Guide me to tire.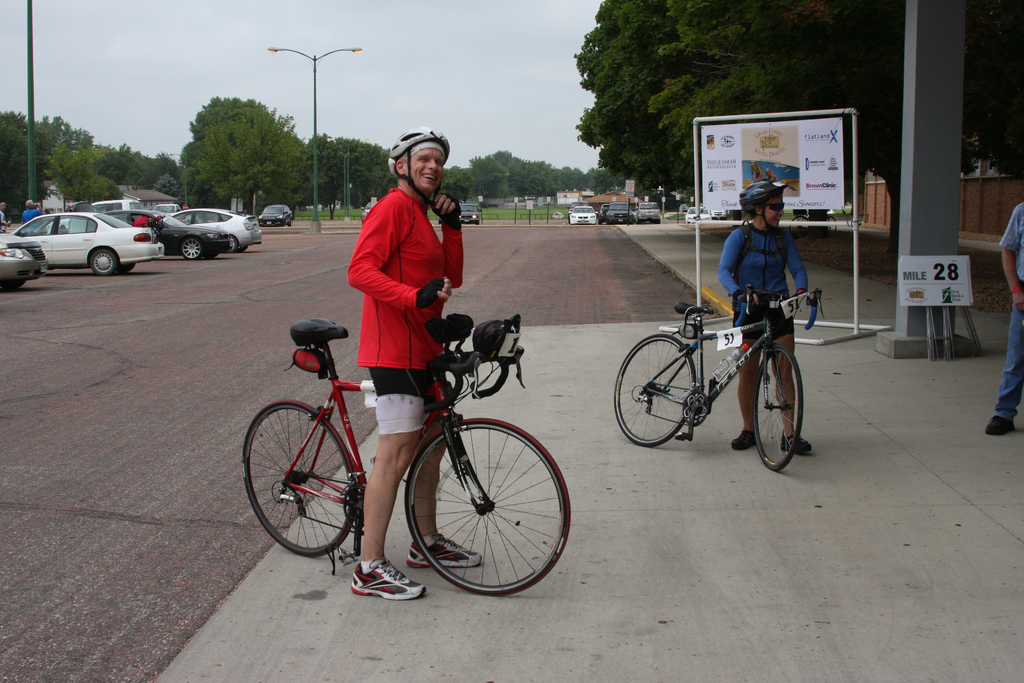
Guidance: 124/263/136/273.
